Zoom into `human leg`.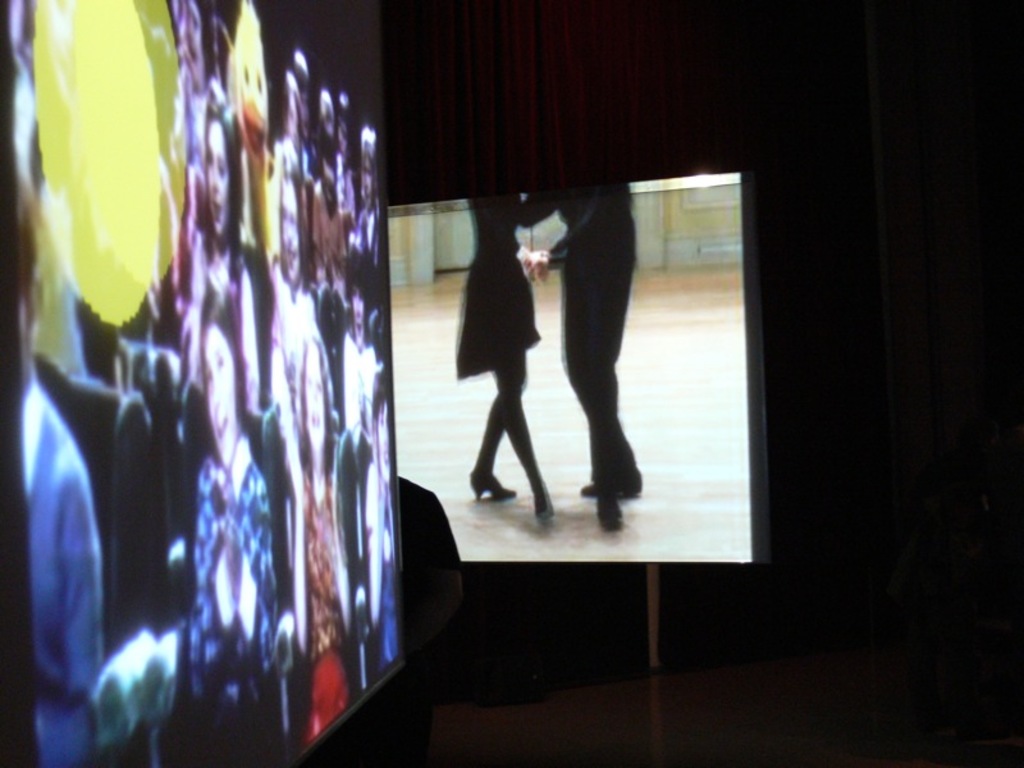
Zoom target: 465, 242, 525, 495.
